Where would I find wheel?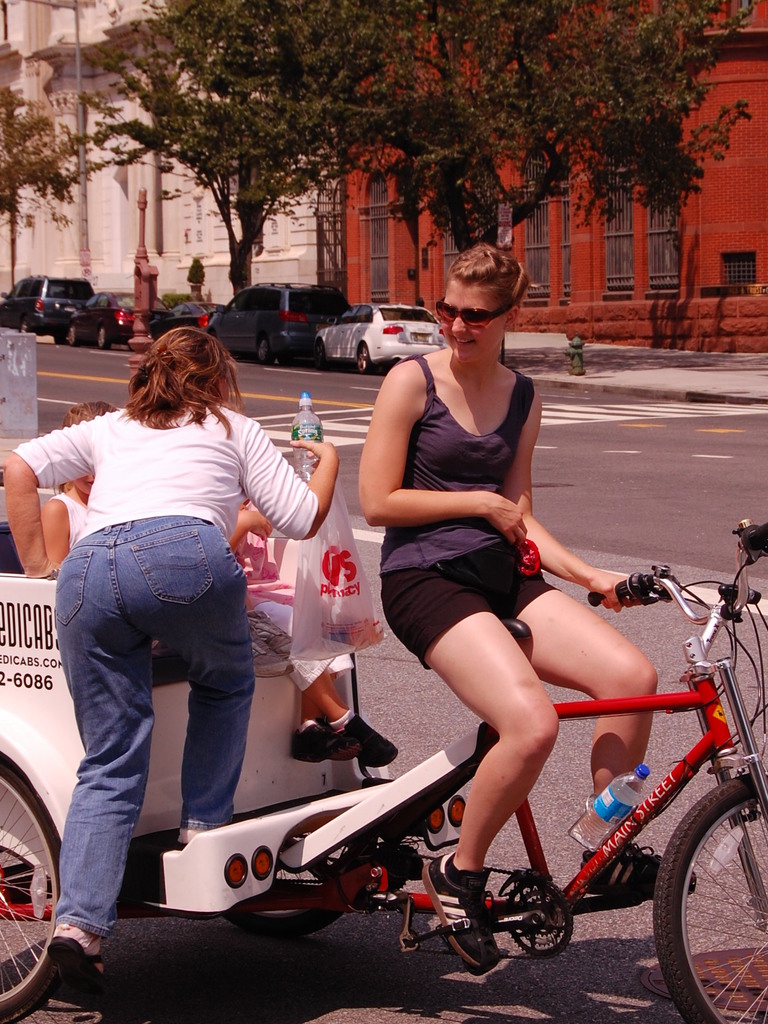
At region(651, 776, 767, 1023).
